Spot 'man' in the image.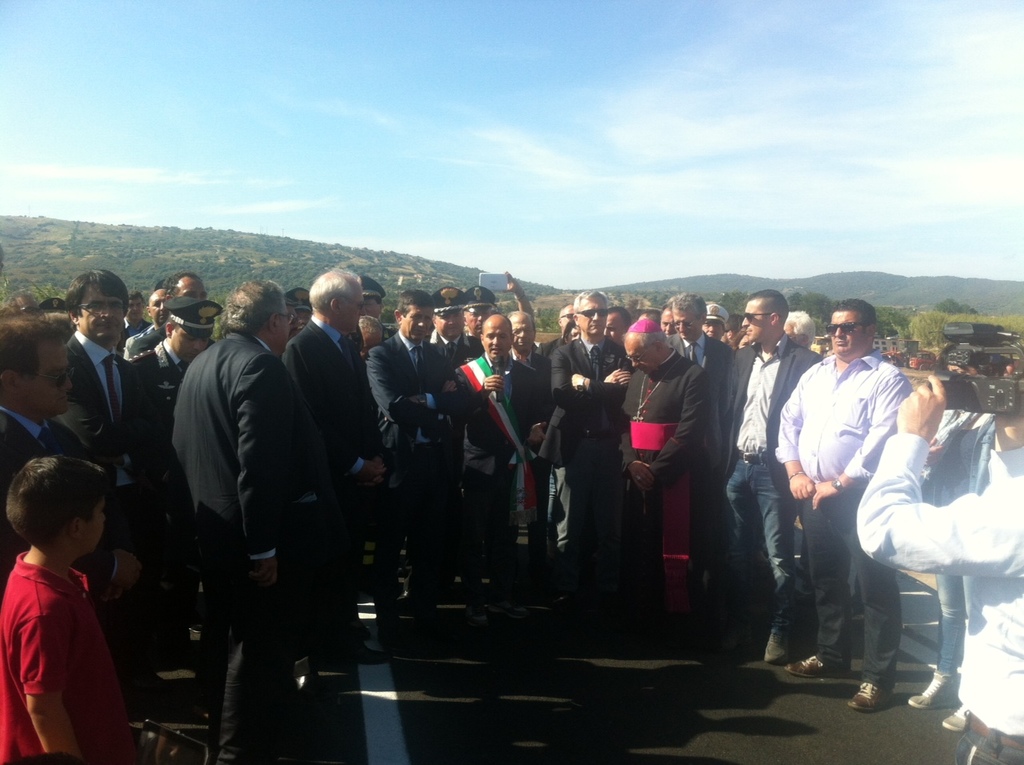
'man' found at <box>280,283,319,342</box>.
